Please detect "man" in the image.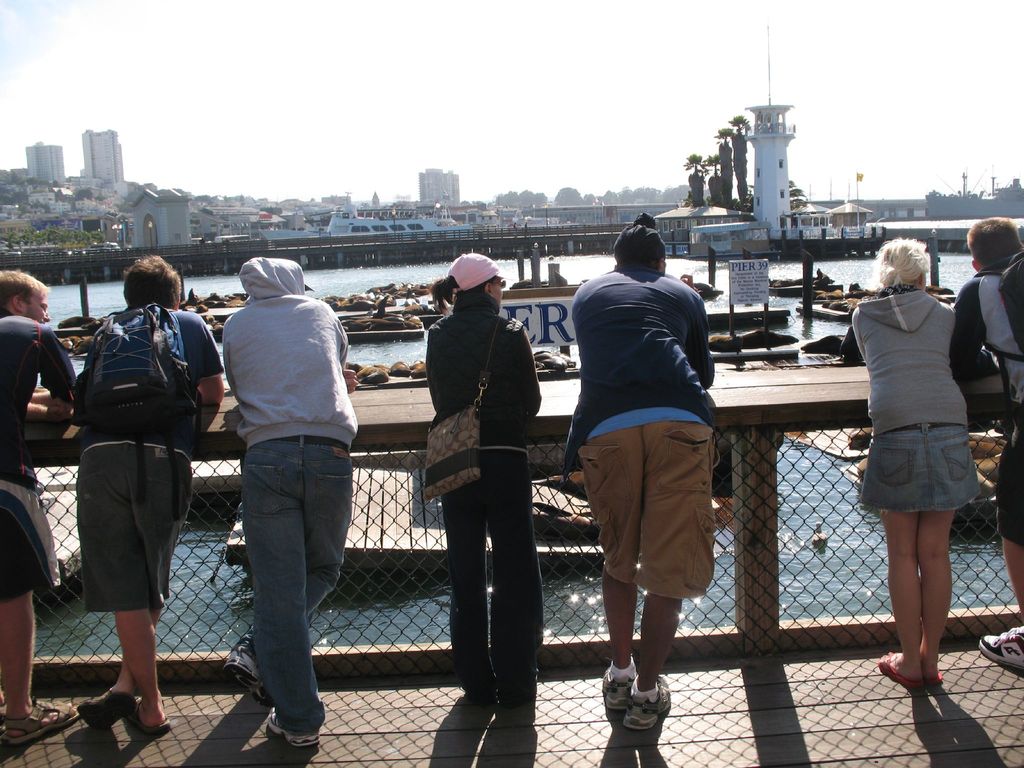
{"left": 949, "top": 212, "right": 1023, "bottom": 676}.
